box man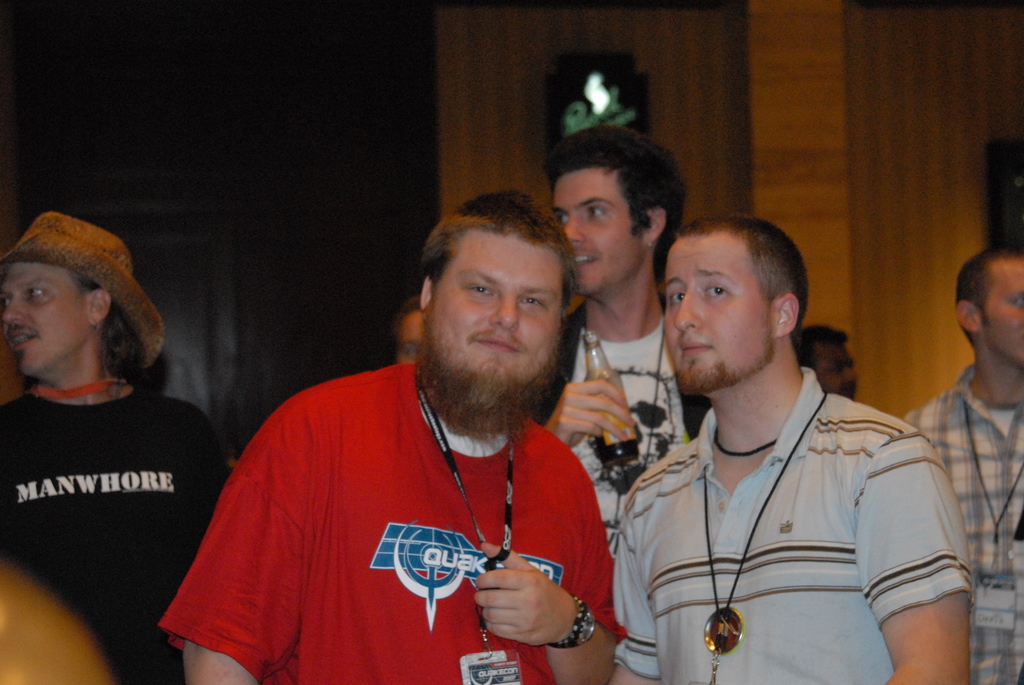
rect(0, 209, 228, 684)
